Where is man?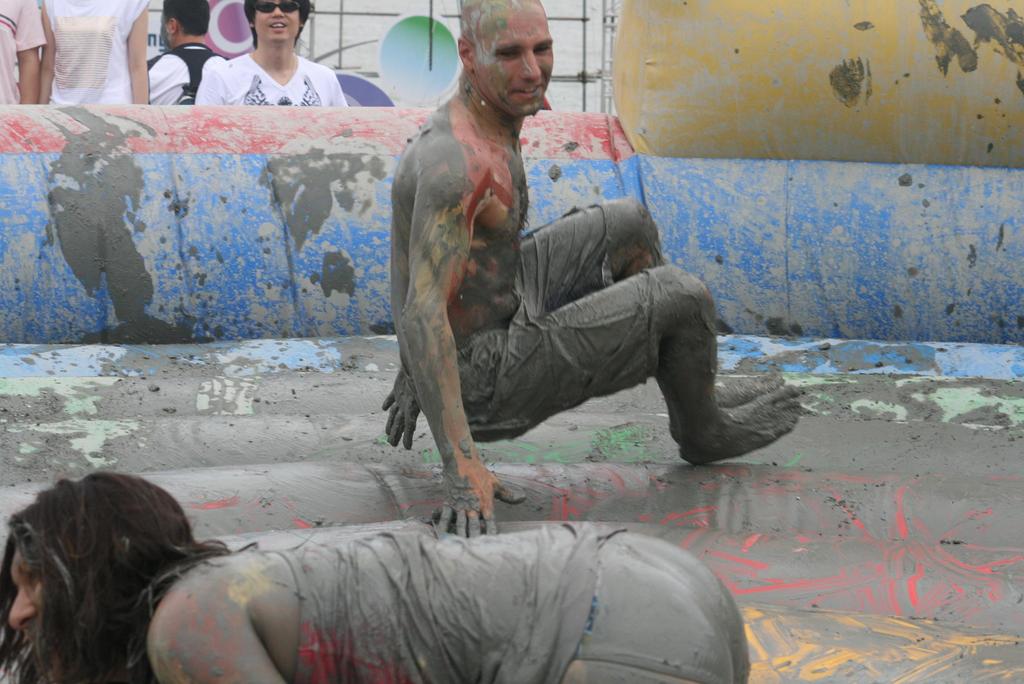
[left=378, top=0, right=802, bottom=539].
